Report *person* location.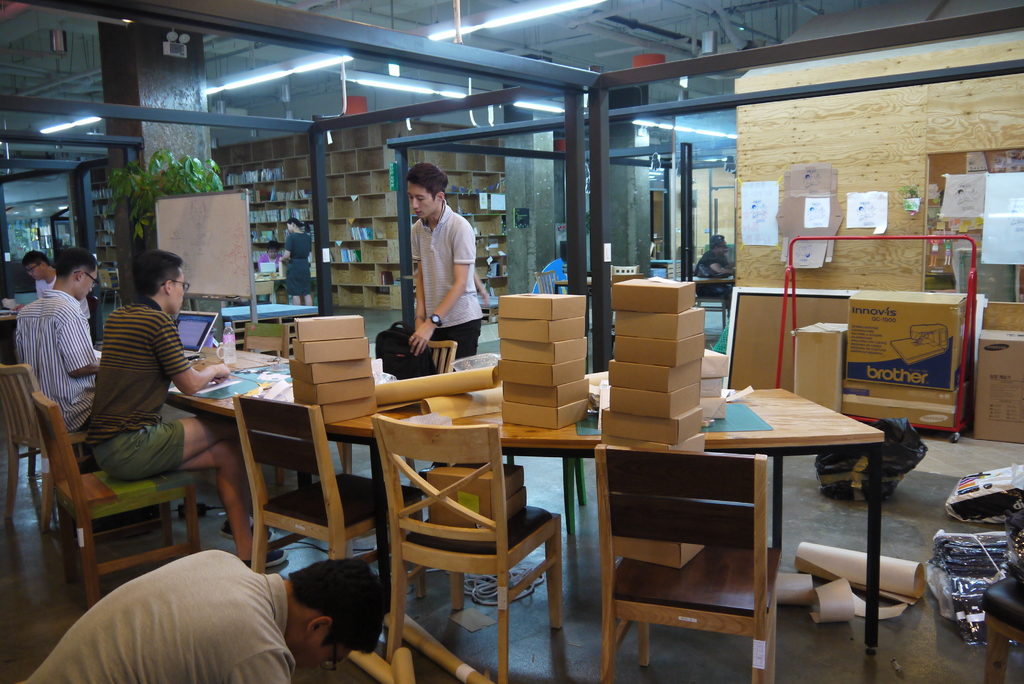
Report: x1=693 y1=236 x2=735 y2=309.
